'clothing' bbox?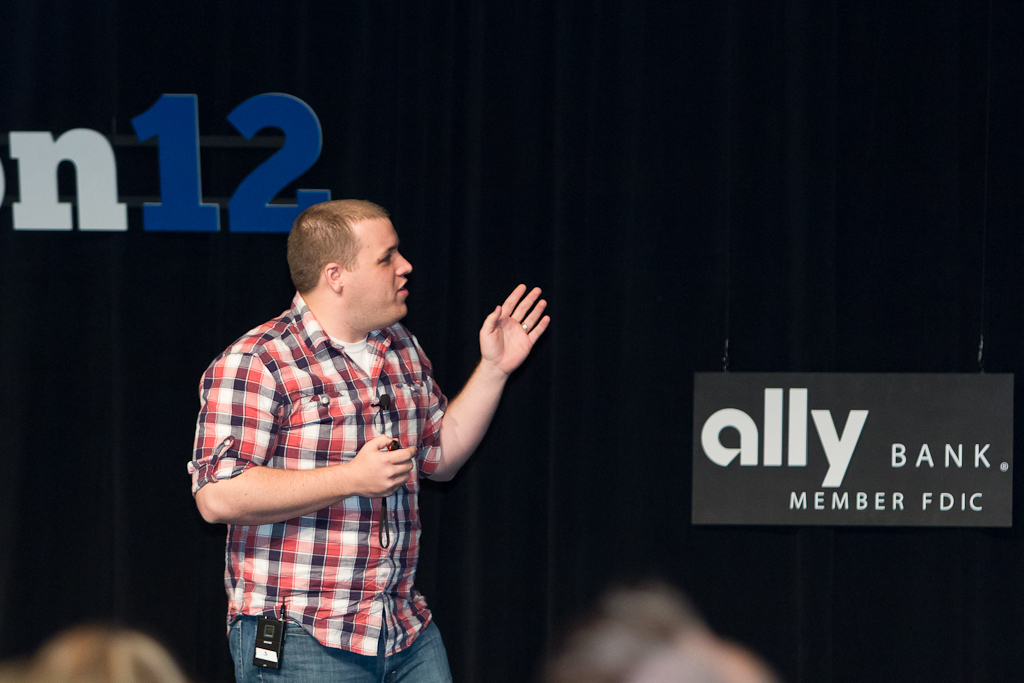
bbox=[188, 294, 448, 654]
